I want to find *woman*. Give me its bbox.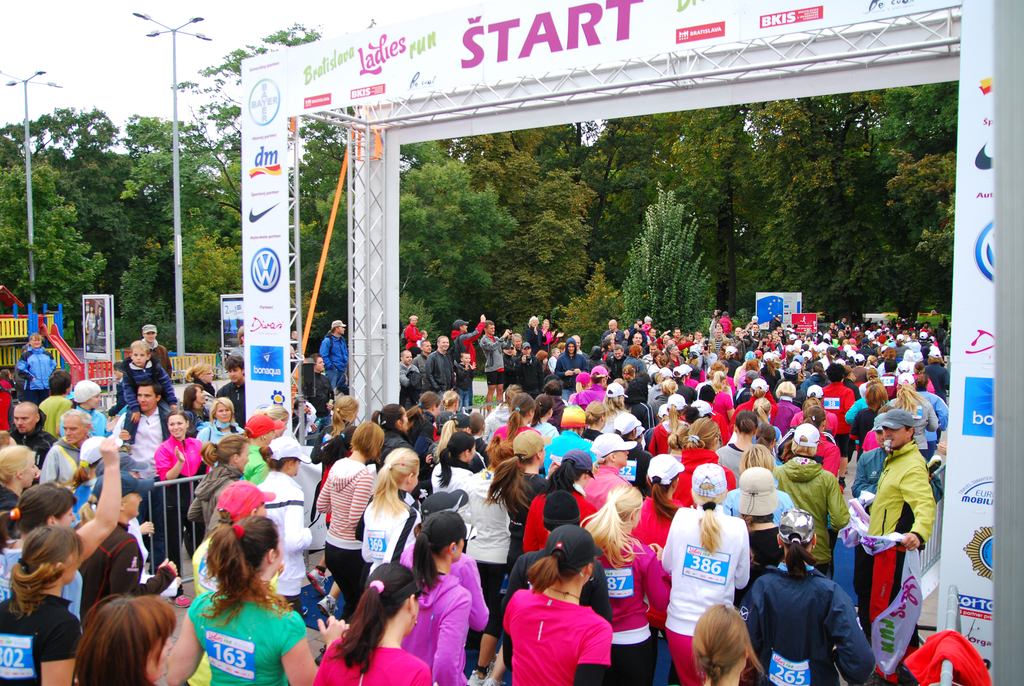
bbox=(698, 382, 715, 407).
